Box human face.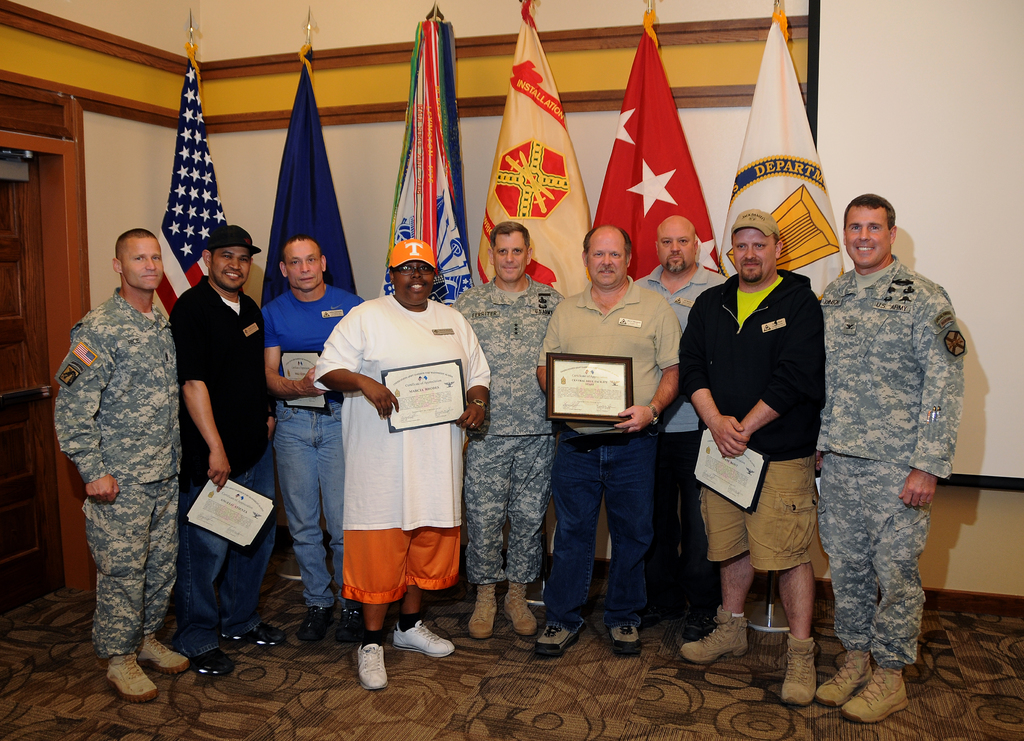
Rect(124, 233, 161, 289).
